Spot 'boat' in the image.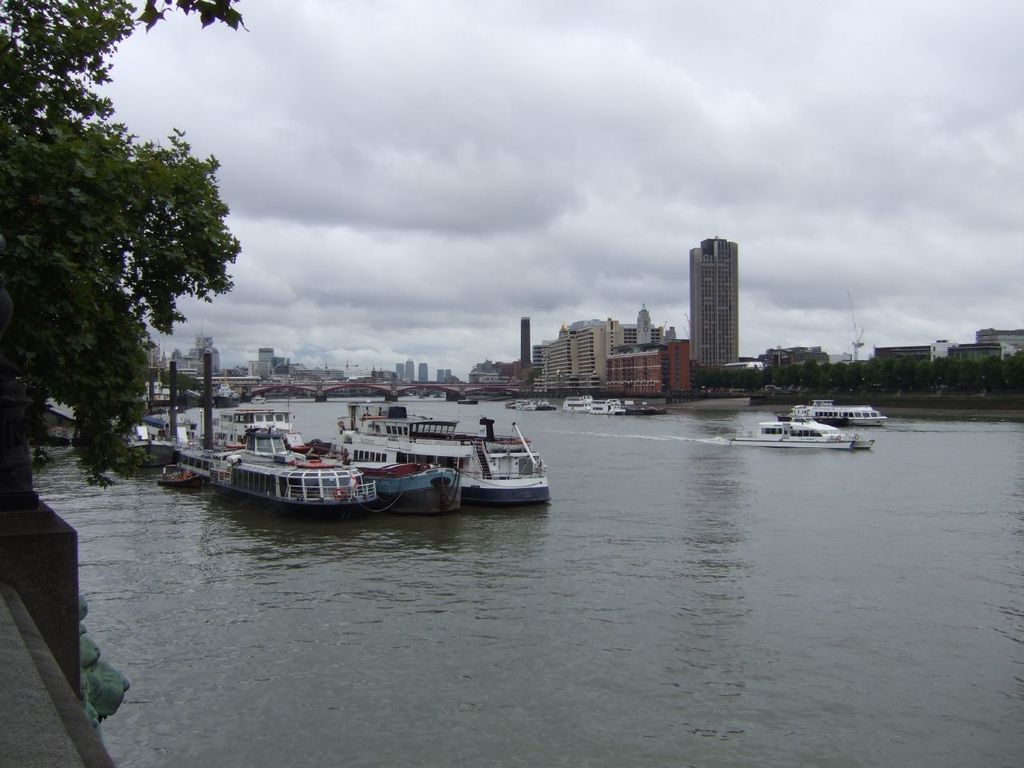
'boat' found at x1=340, y1=390, x2=549, y2=505.
